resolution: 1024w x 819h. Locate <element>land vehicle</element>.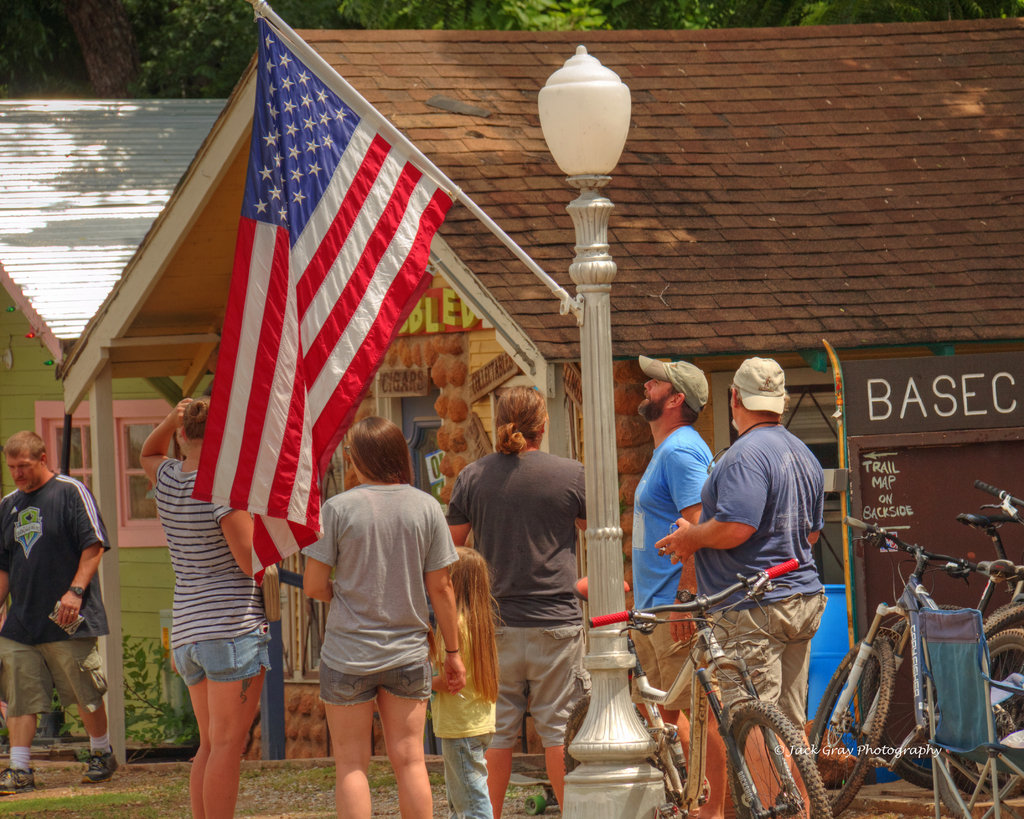
<region>561, 514, 879, 809</region>.
